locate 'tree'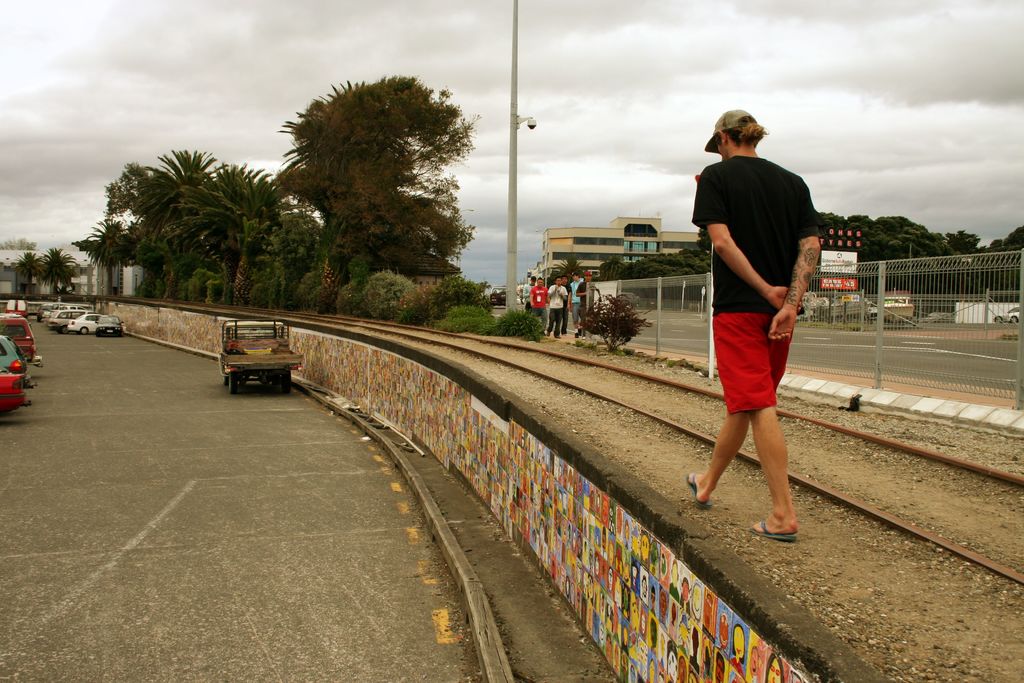
BBox(12, 251, 50, 296)
